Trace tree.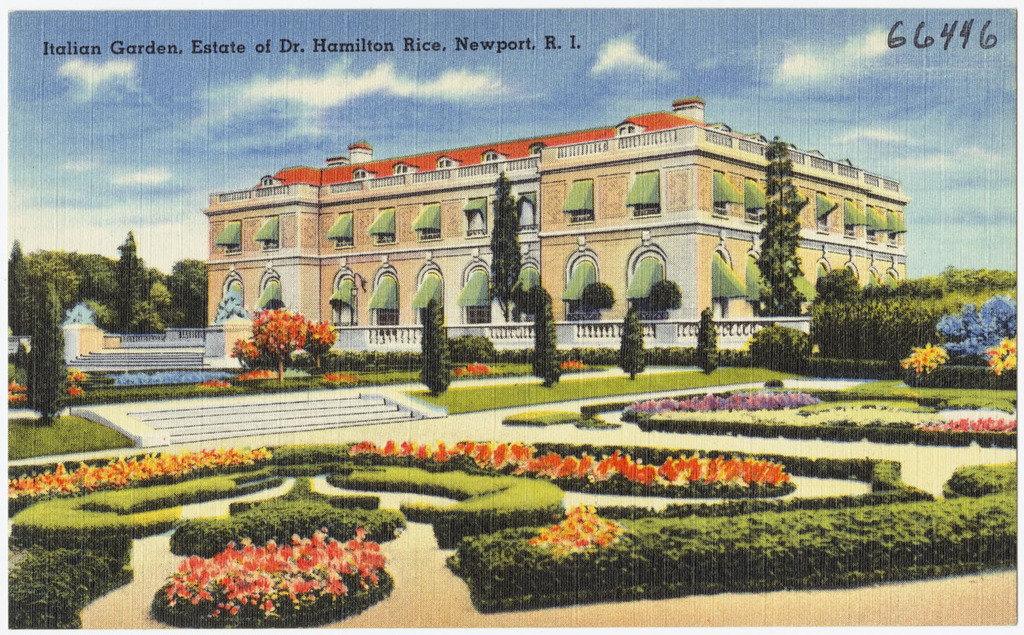
Traced to crop(615, 306, 649, 378).
